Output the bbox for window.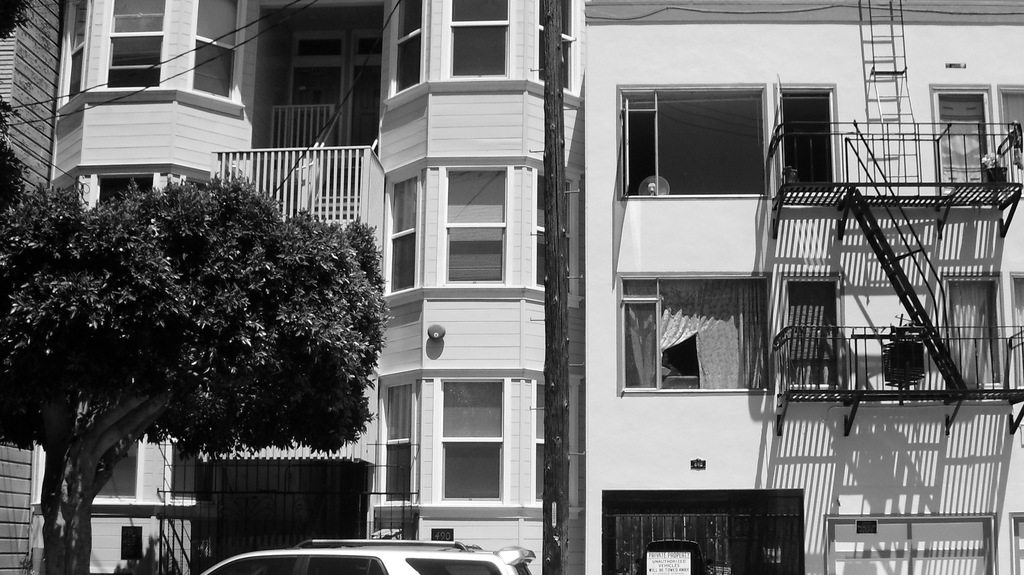
rect(79, 174, 163, 215).
